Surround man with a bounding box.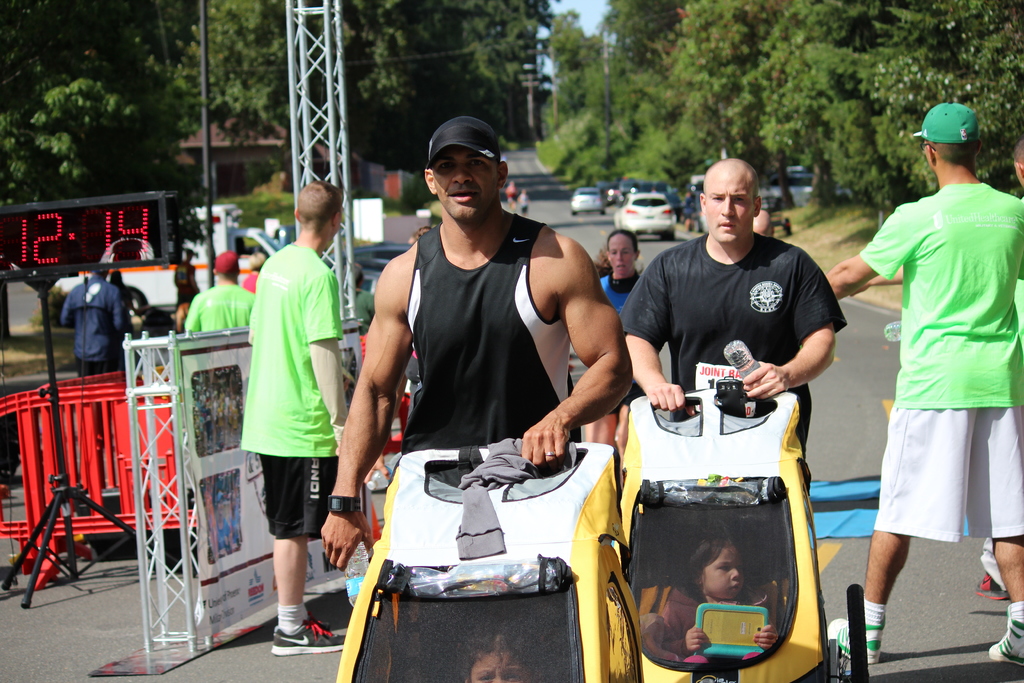
62,270,134,381.
